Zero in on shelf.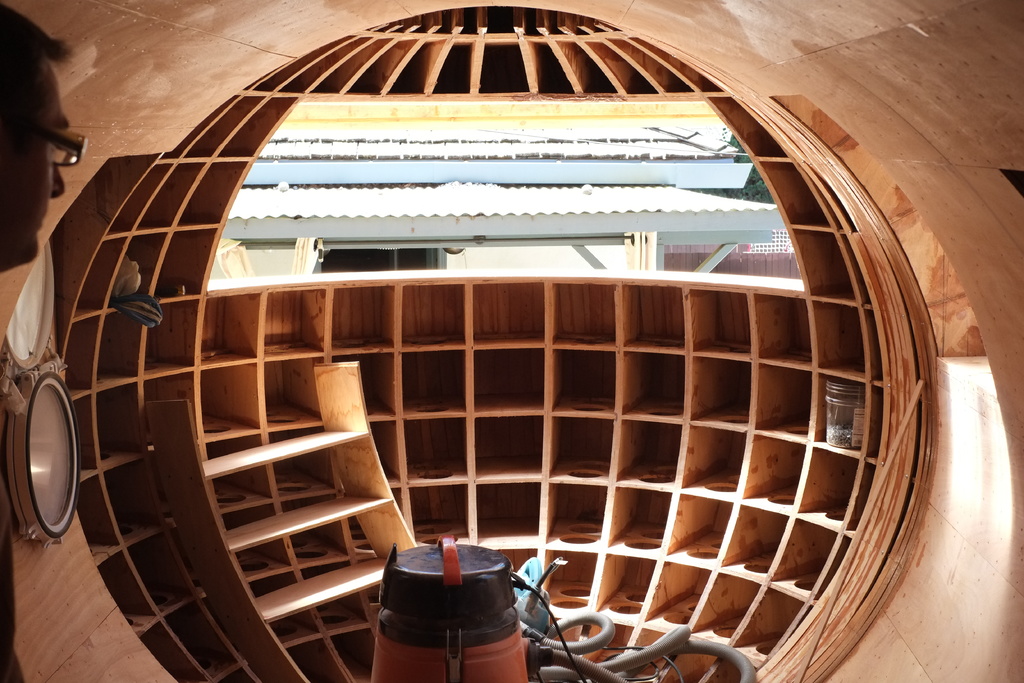
Zeroed in: x1=646, y1=554, x2=720, y2=632.
